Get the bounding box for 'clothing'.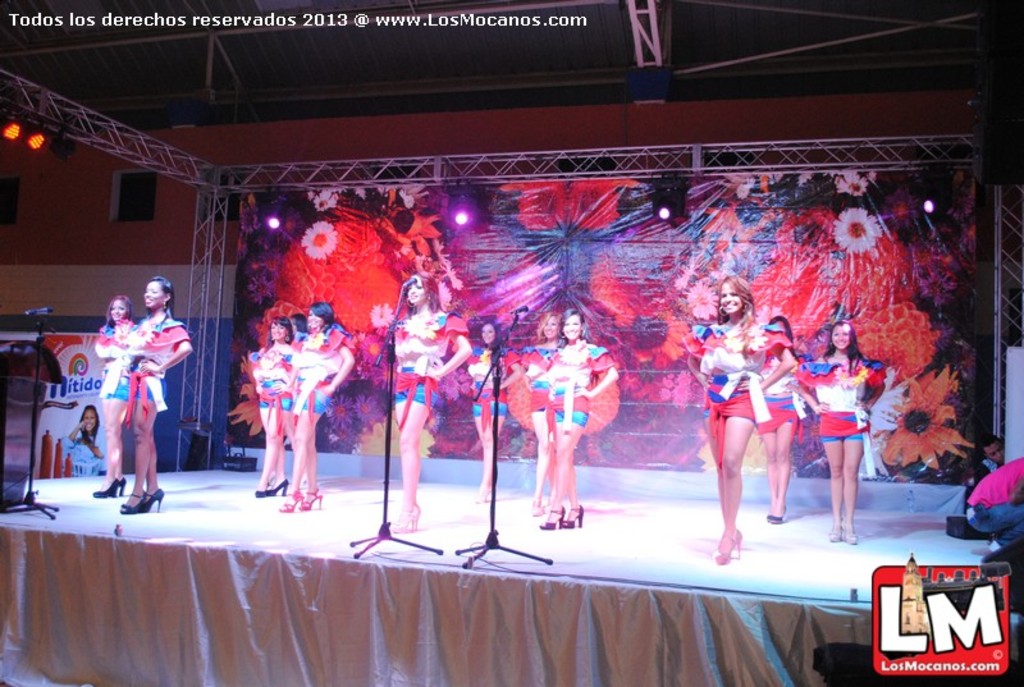
289,321,358,423.
